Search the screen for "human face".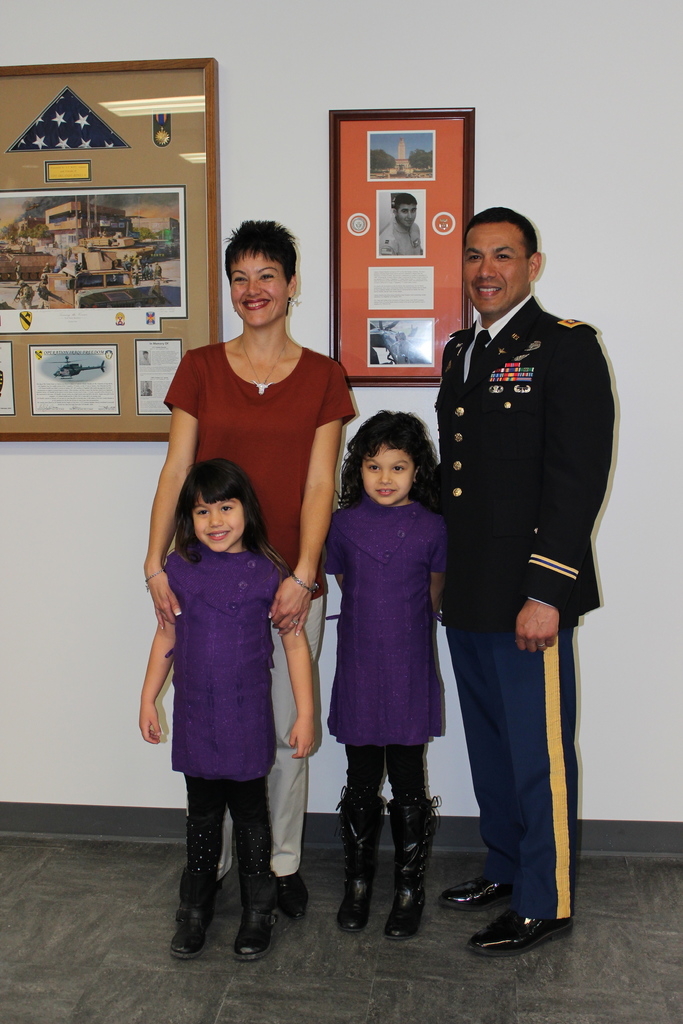
Found at box=[192, 492, 243, 554].
